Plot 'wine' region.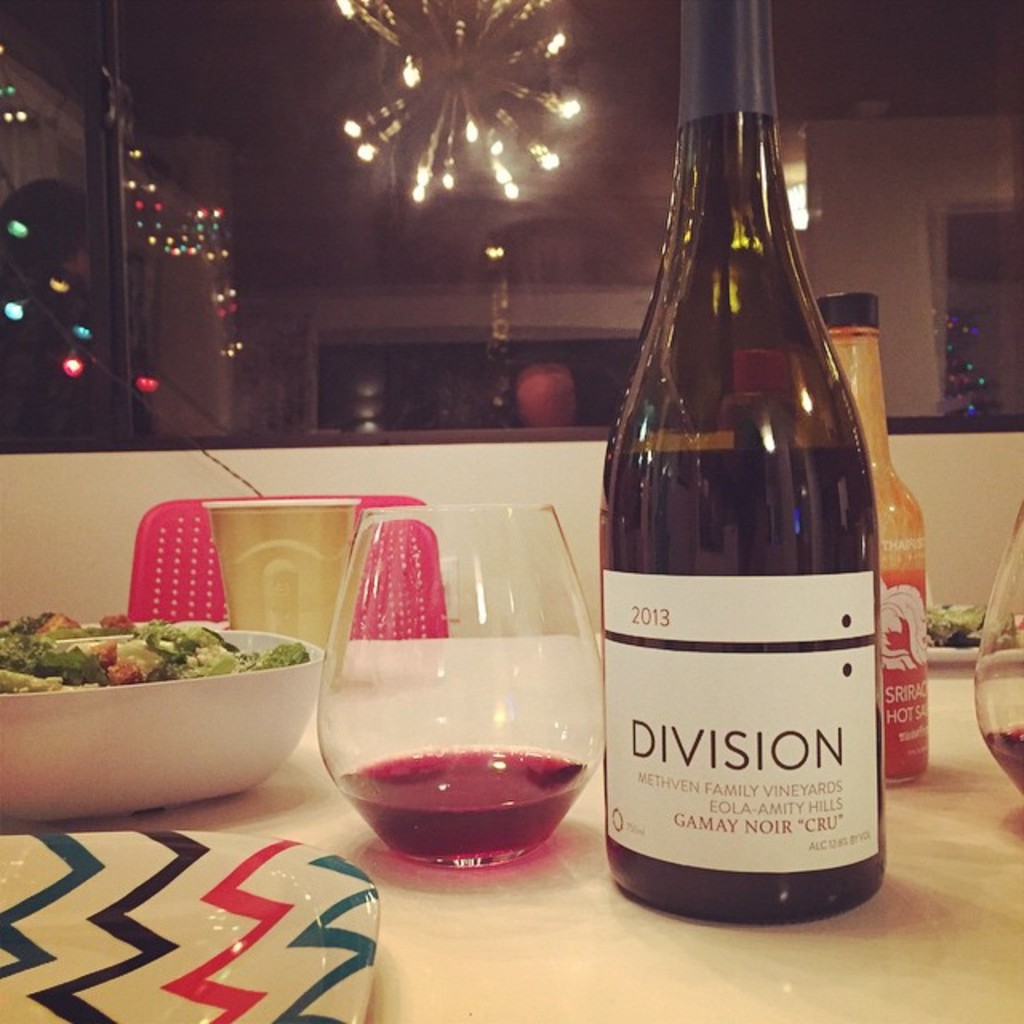
Plotted at BBox(597, 24, 918, 958).
